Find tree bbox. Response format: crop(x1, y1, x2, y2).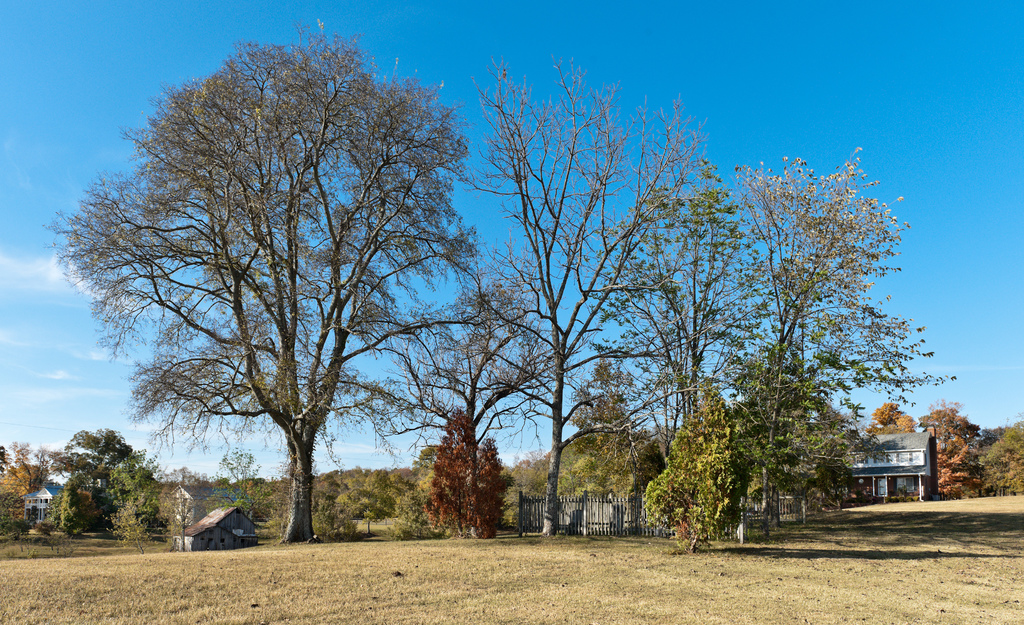
crop(363, 279, 559, 541).
